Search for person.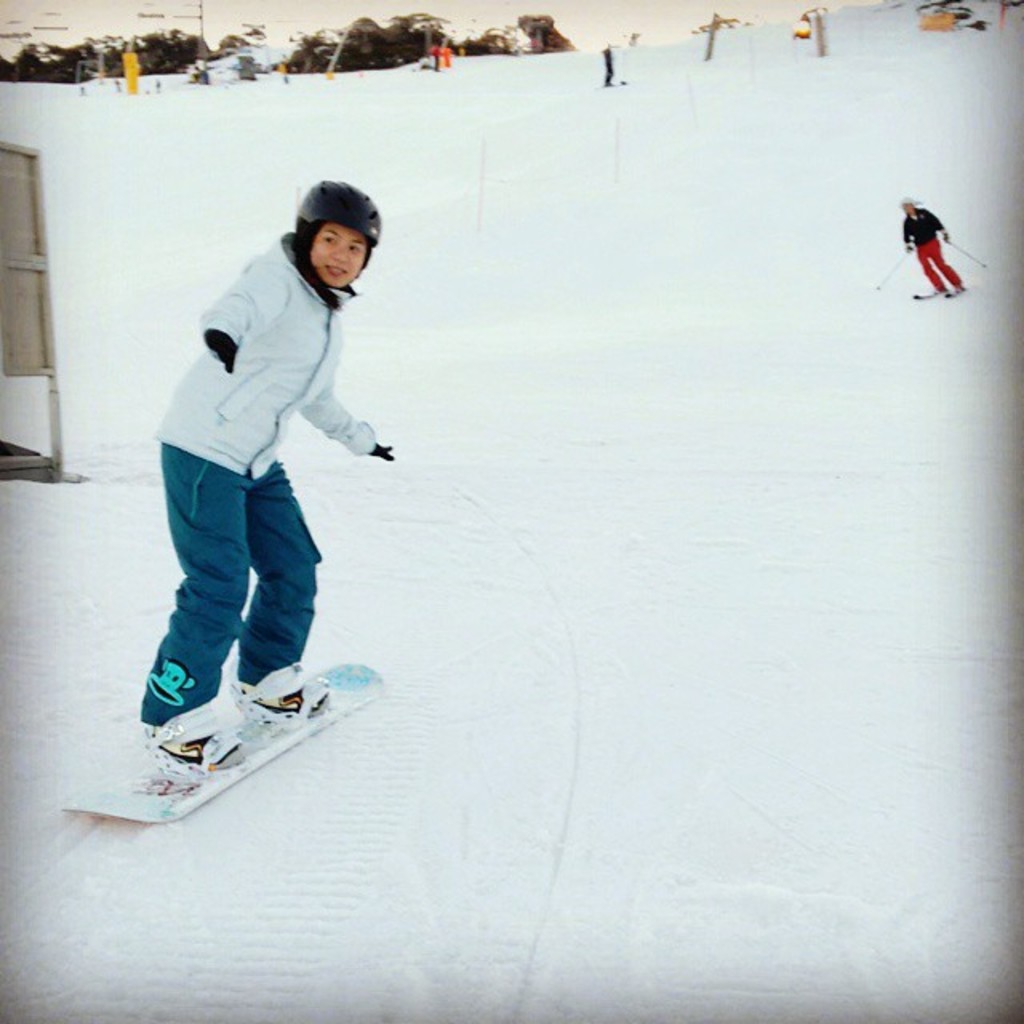
Found at 602 42 619 86.
